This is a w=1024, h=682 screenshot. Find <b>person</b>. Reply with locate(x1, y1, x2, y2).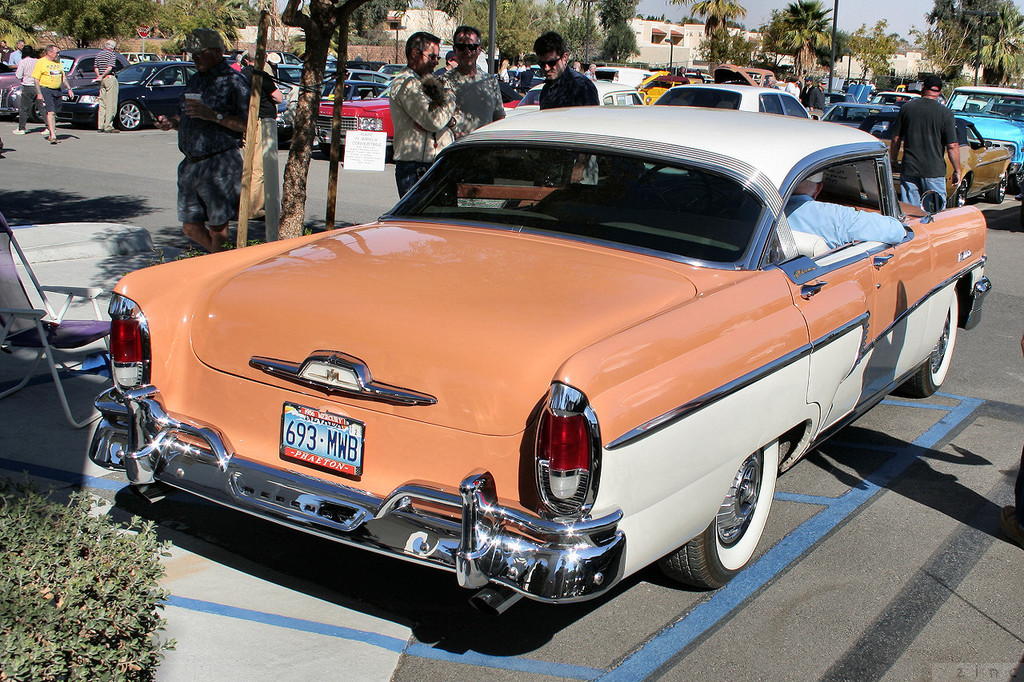
locate(382, 30, 473, 205).
